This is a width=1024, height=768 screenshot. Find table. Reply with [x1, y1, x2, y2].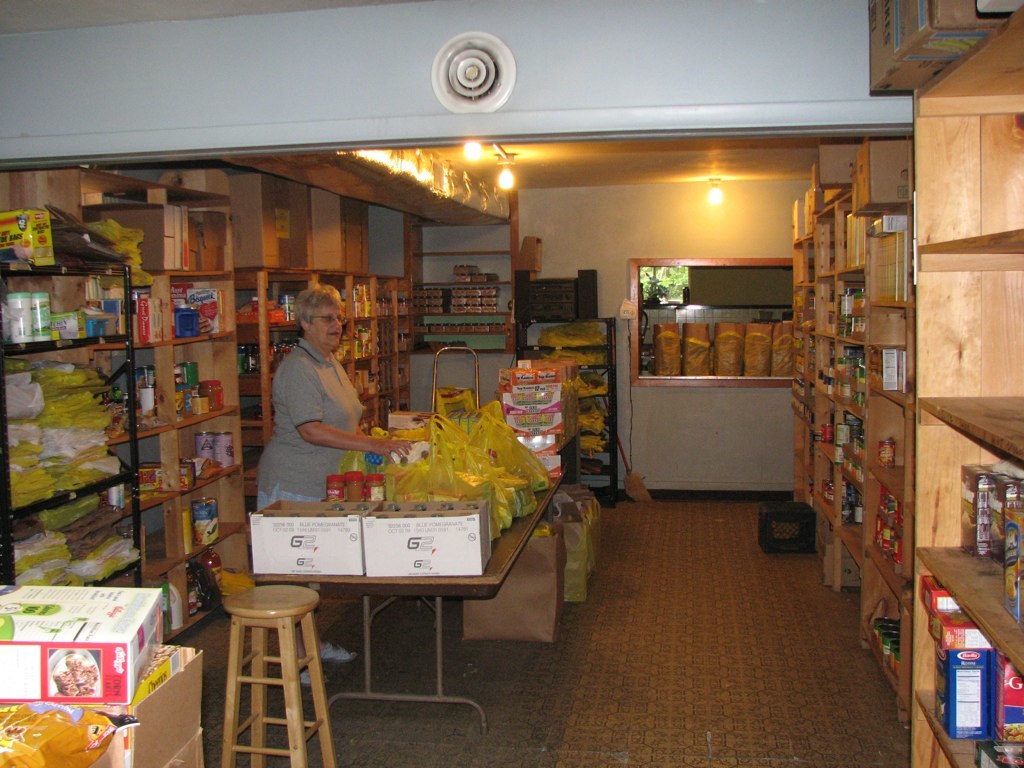
[223, 583, 338, 767].
